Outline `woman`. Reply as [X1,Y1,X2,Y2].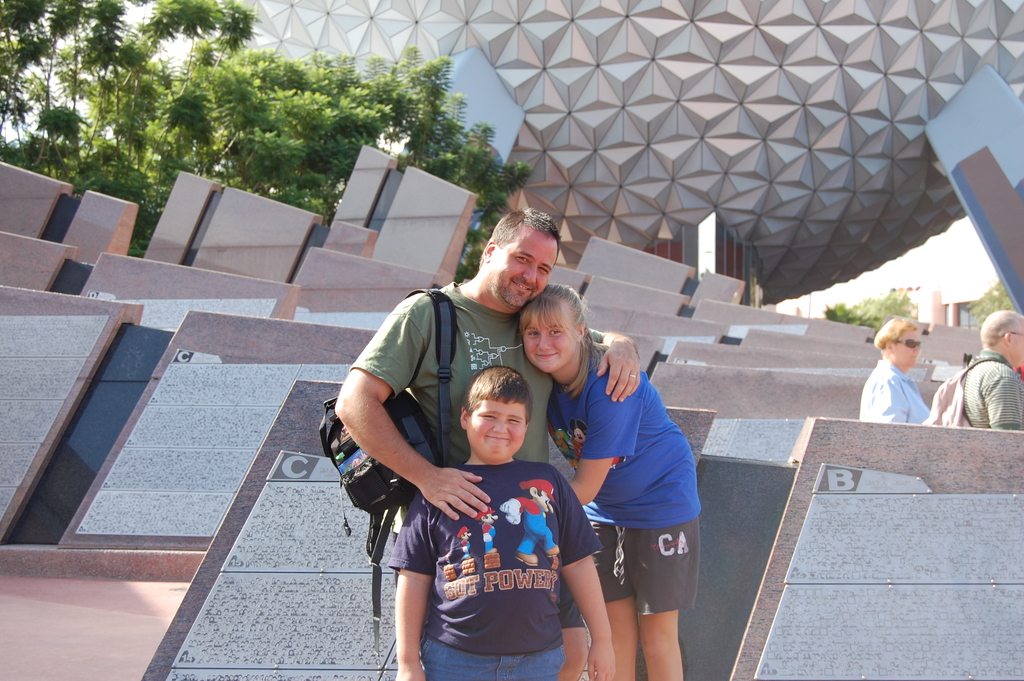
[860,318,933,425].
